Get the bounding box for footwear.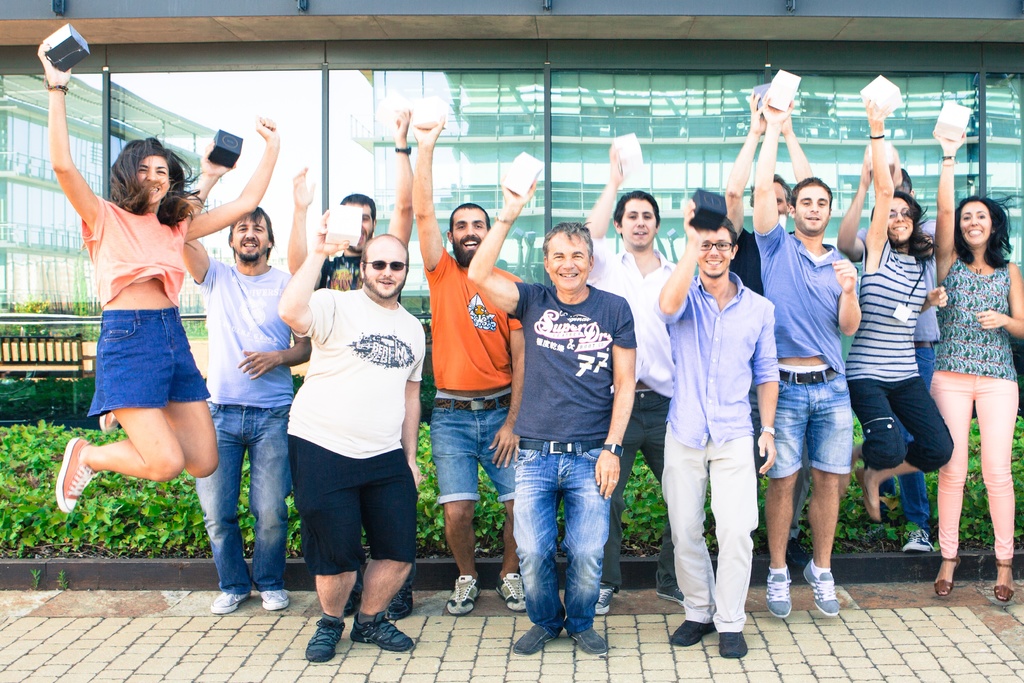
<box>306,614,344,664</box>.
